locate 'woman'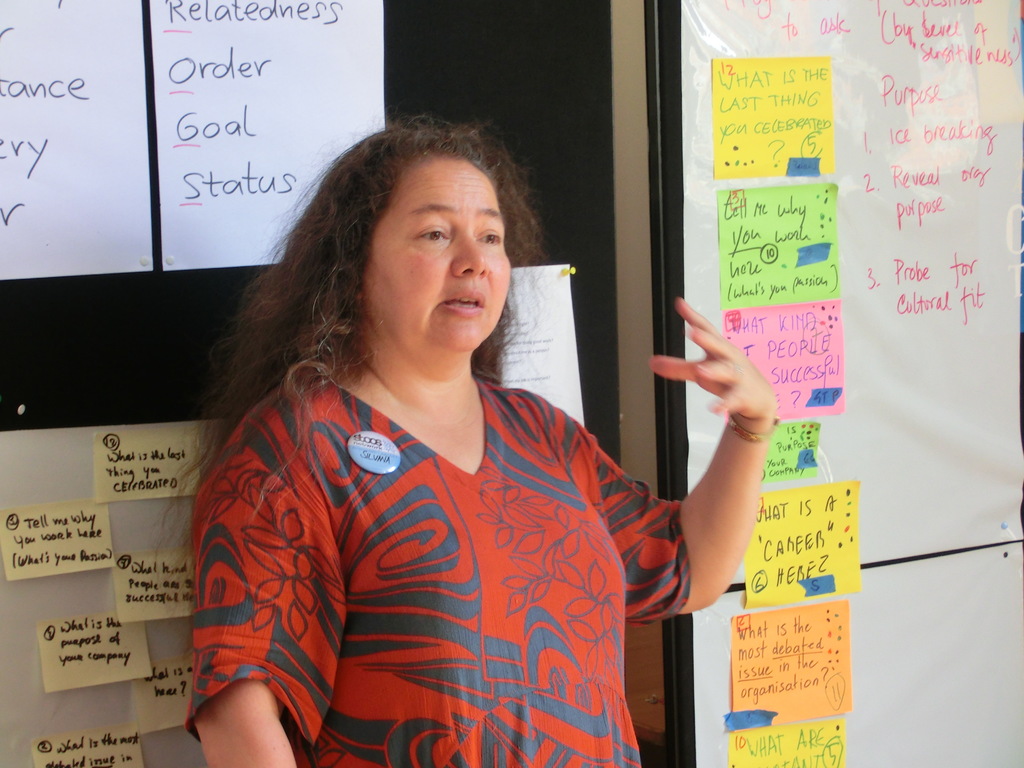
{"x1": 182, "y1": 110, "x2": 689, "y2": 767}
